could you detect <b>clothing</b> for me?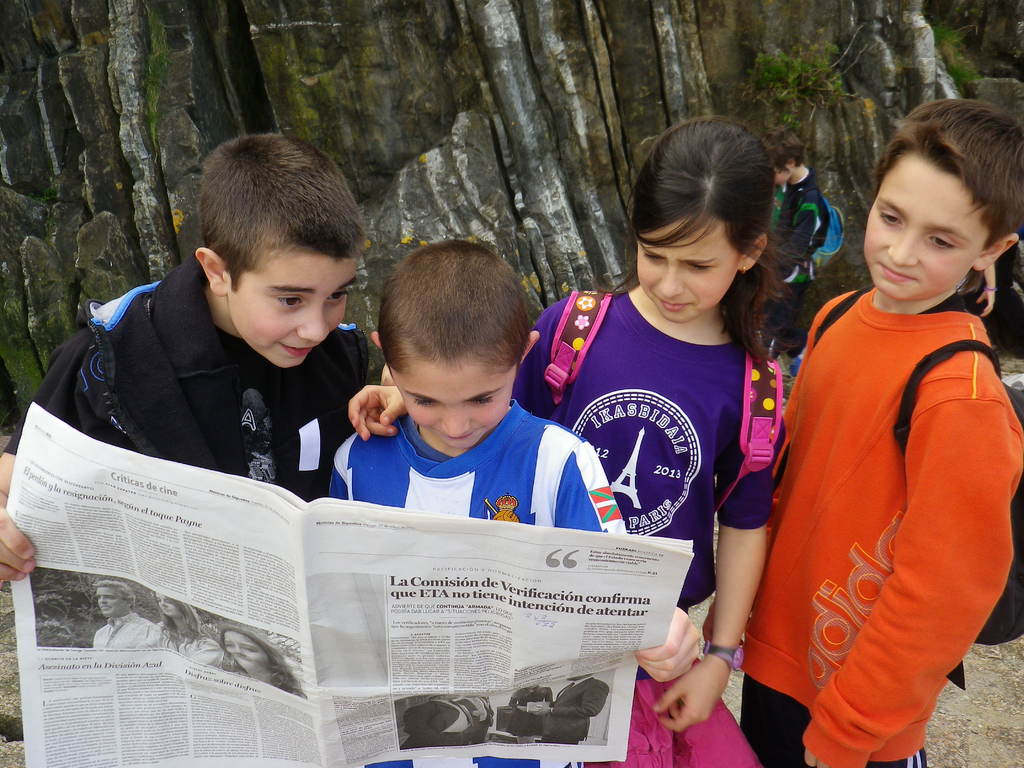
Detection result: crop(0, 246, 382, 498).
